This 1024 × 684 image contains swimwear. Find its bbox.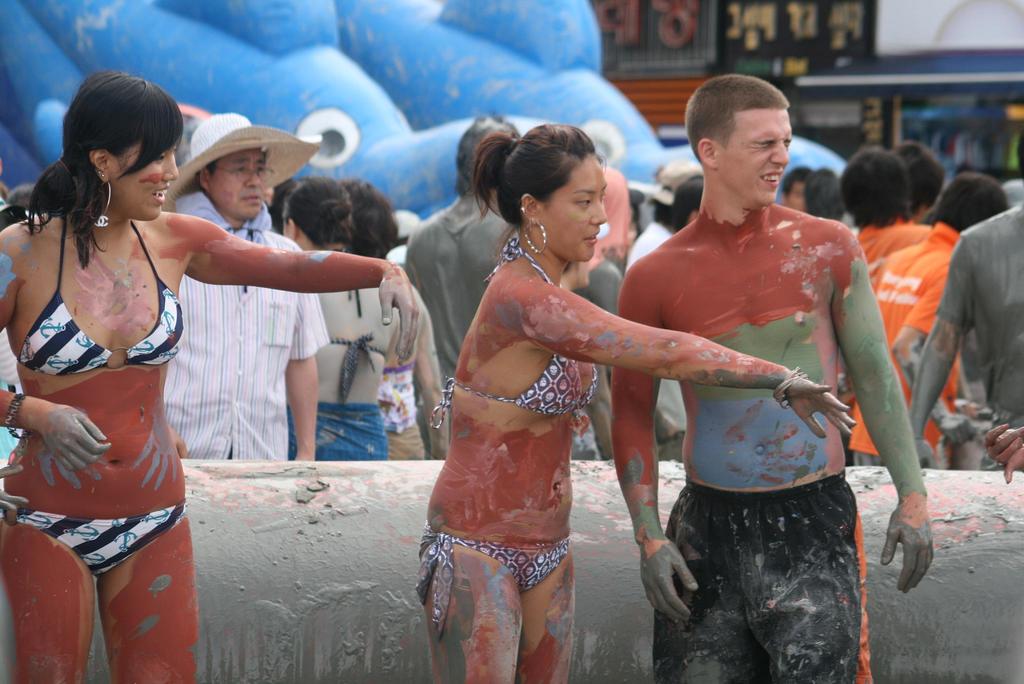
(x1=424, y1=233, x2=602, y2=435).
